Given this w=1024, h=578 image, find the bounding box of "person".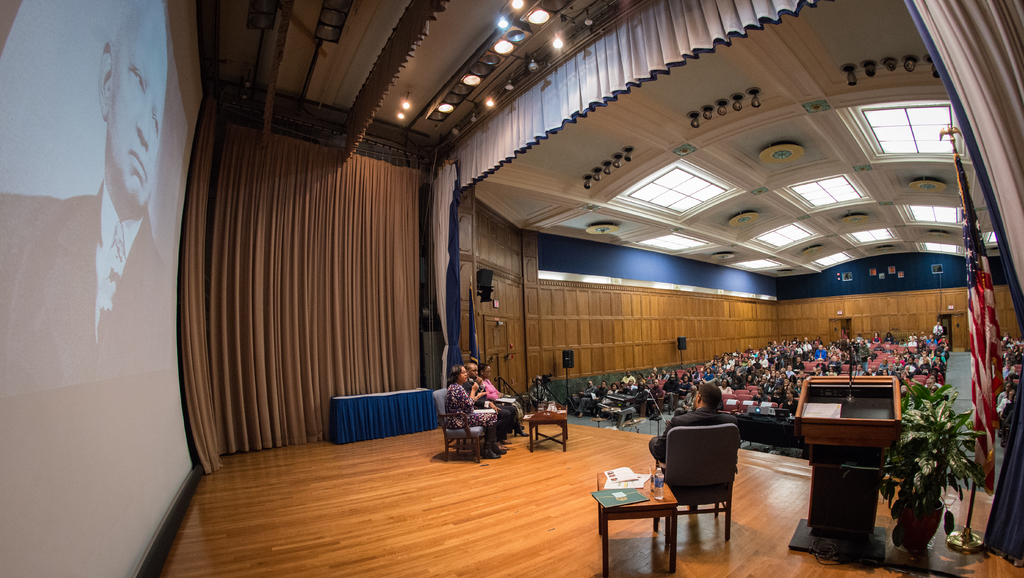
box=[441, 362, 512, 458].
